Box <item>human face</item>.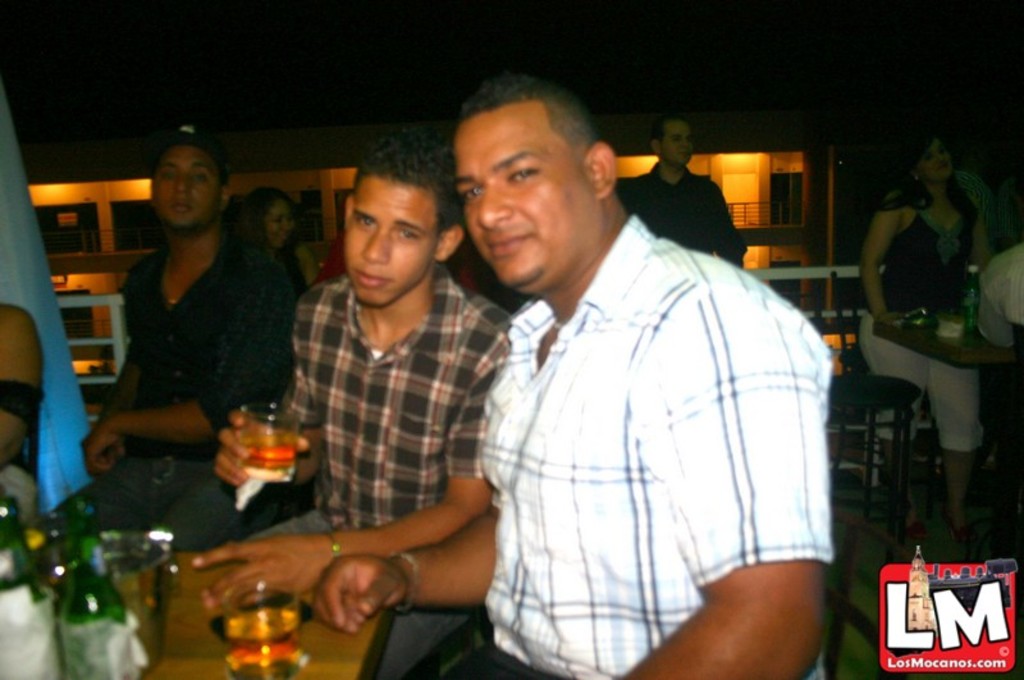
663 131 695 159.
